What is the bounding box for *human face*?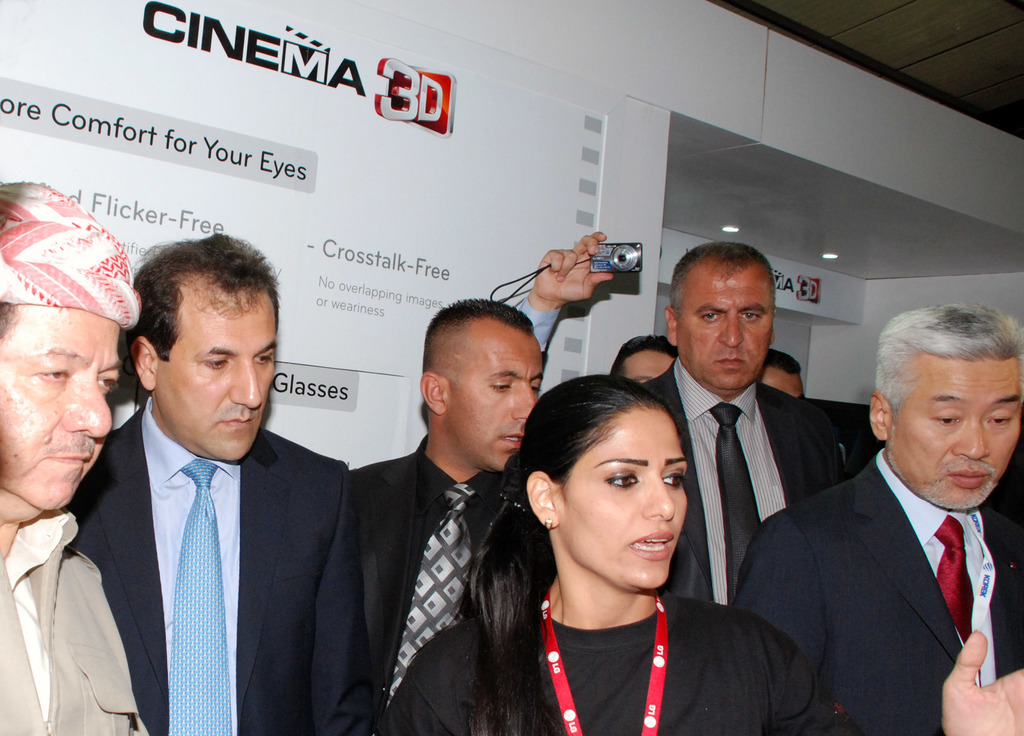
bbox=[555, 411, 689, 589].
